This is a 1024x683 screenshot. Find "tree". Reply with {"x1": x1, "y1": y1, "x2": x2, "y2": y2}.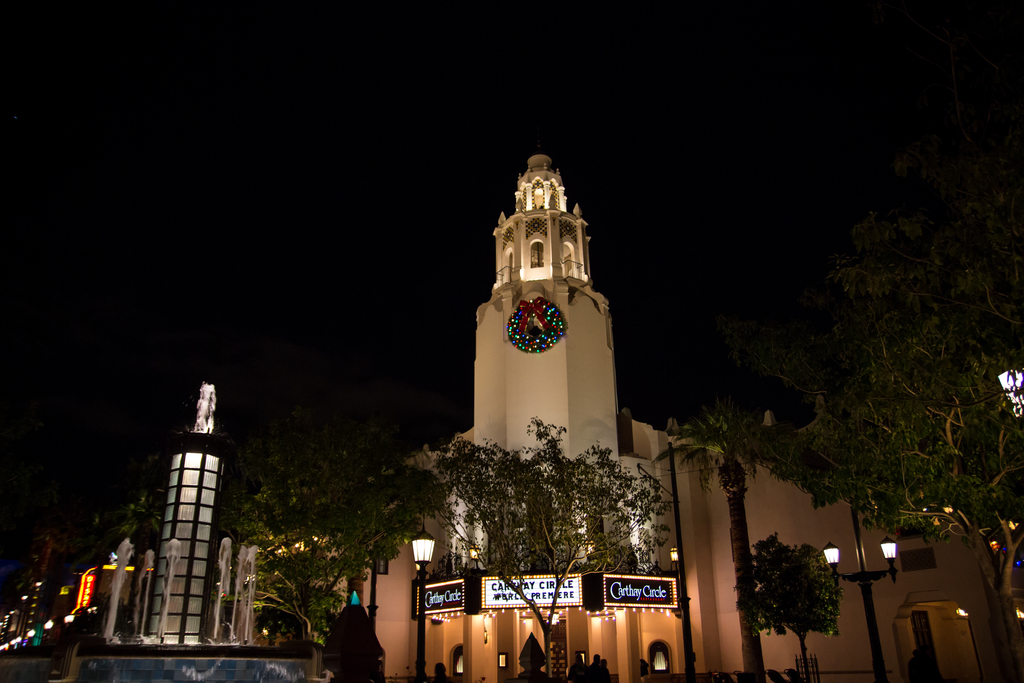
{"x1": 826, "y1": 299, "x2": 1023, "y2": 636}.
